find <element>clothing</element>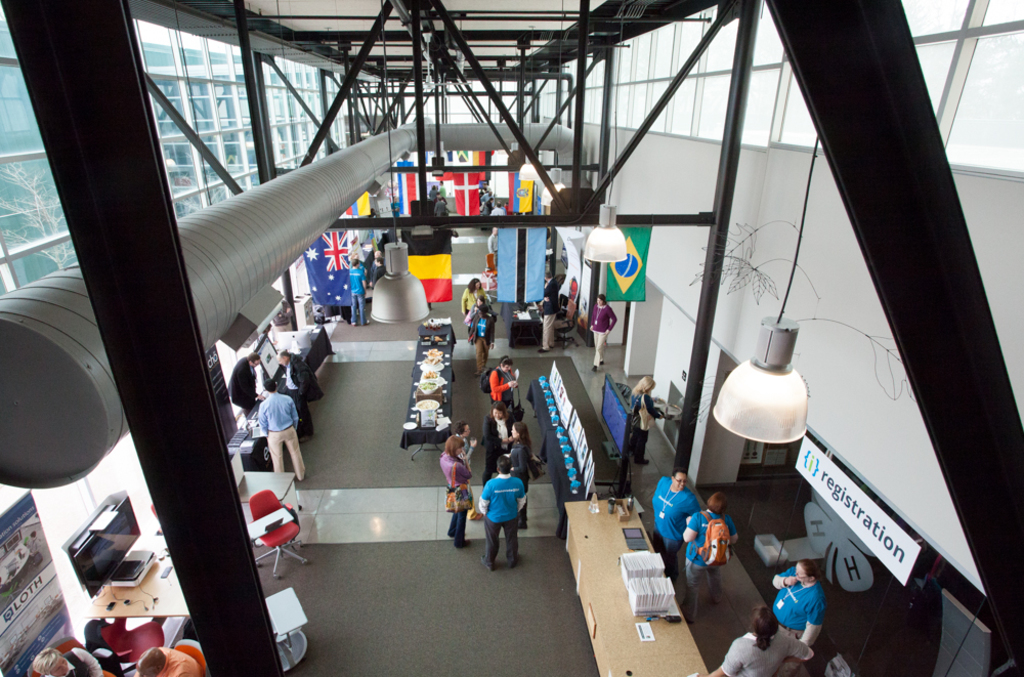
[left=775, top=568, right=813, bottom=647]
